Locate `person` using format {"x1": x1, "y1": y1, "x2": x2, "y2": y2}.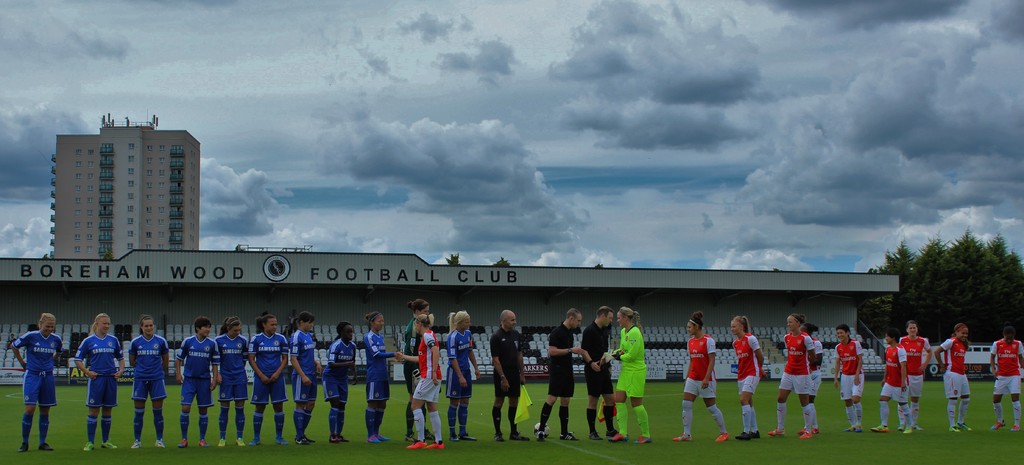
{"x1": 797, "y1": 322, "x2": 822, "y2": 436}.
